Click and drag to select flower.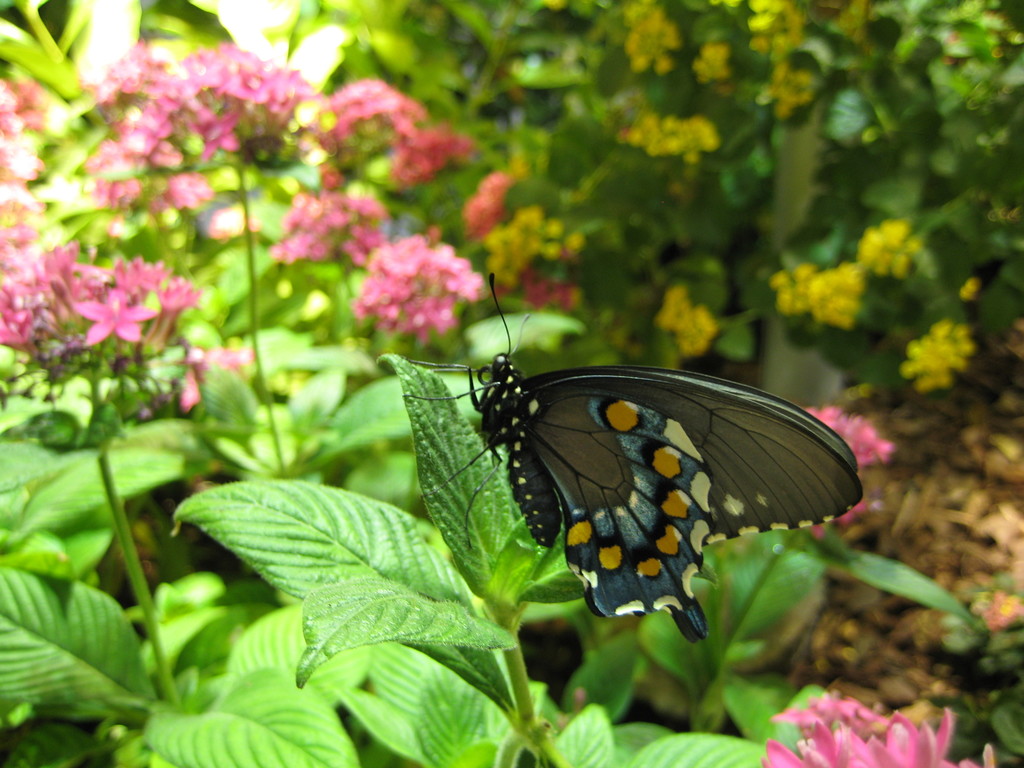
Selection: 845, 707, 961, 767.
